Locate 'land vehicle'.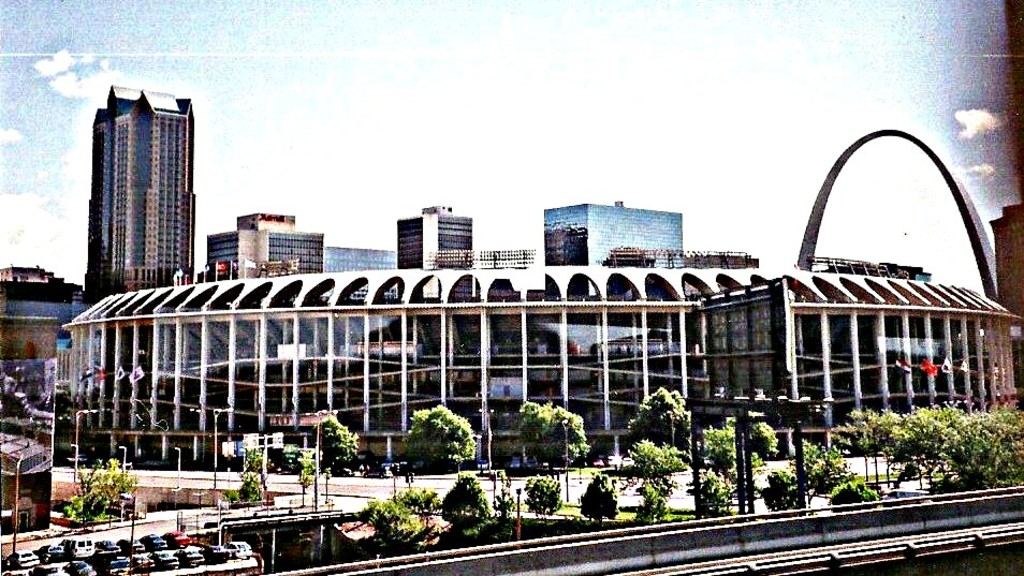
Bounding box: 0,552,12,570.
